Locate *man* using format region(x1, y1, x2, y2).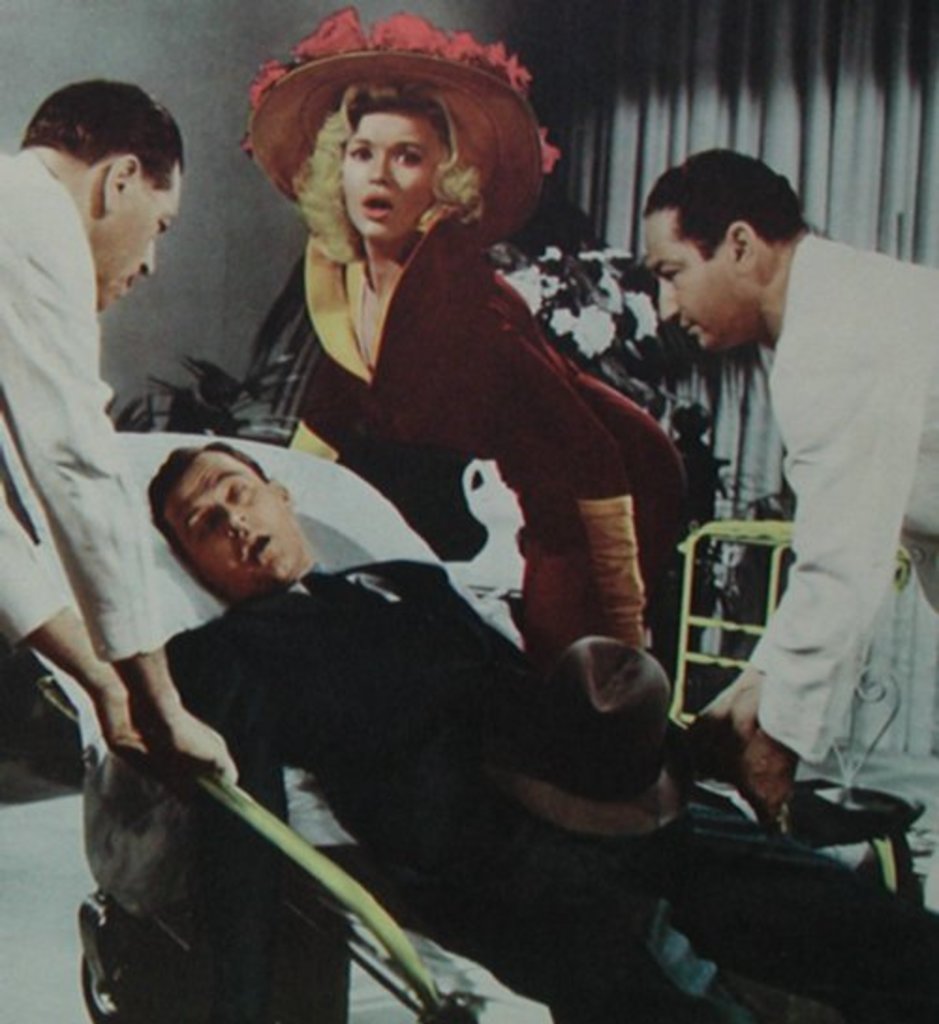
region(143, 442, 937, 1022).
